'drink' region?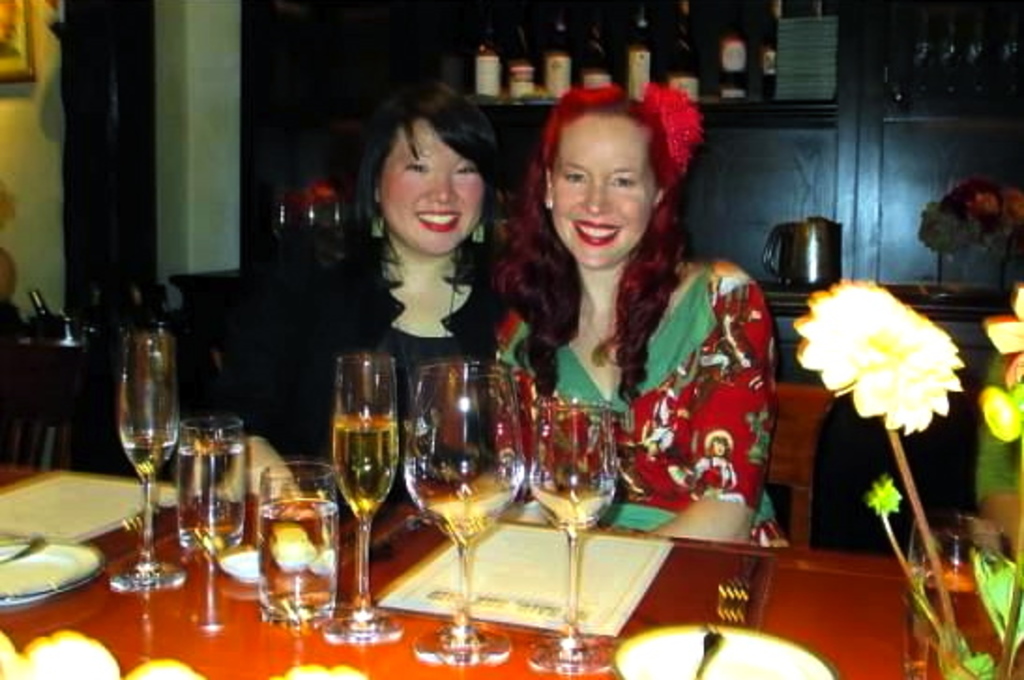
(109,322,176,583)
